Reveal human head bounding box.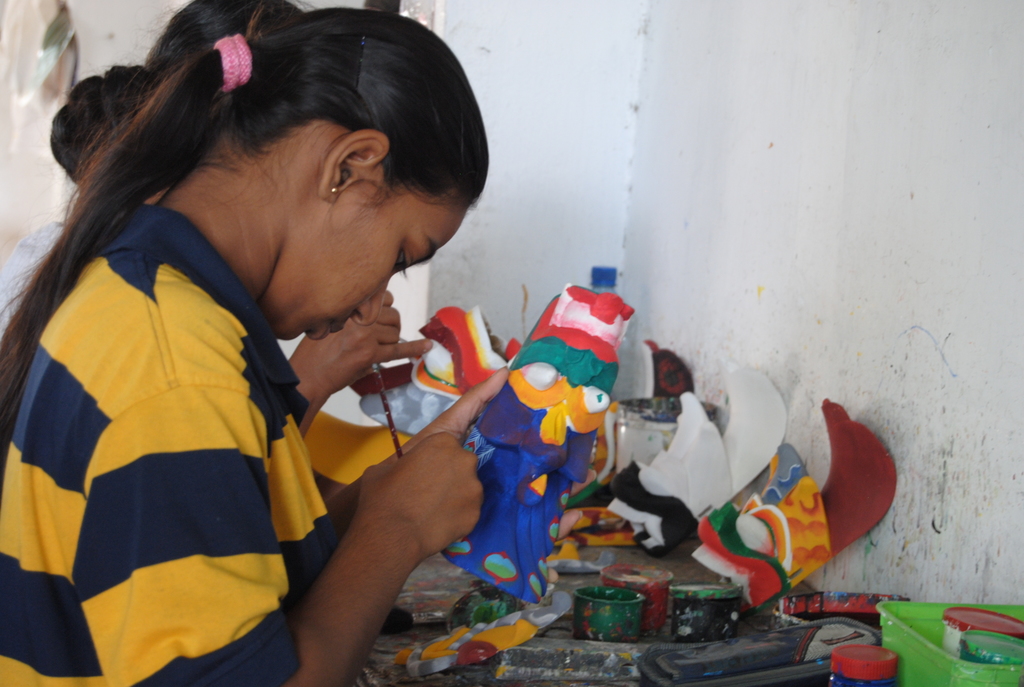
Revealed: [x1=49, y1=64, x2=136, y2=180].
